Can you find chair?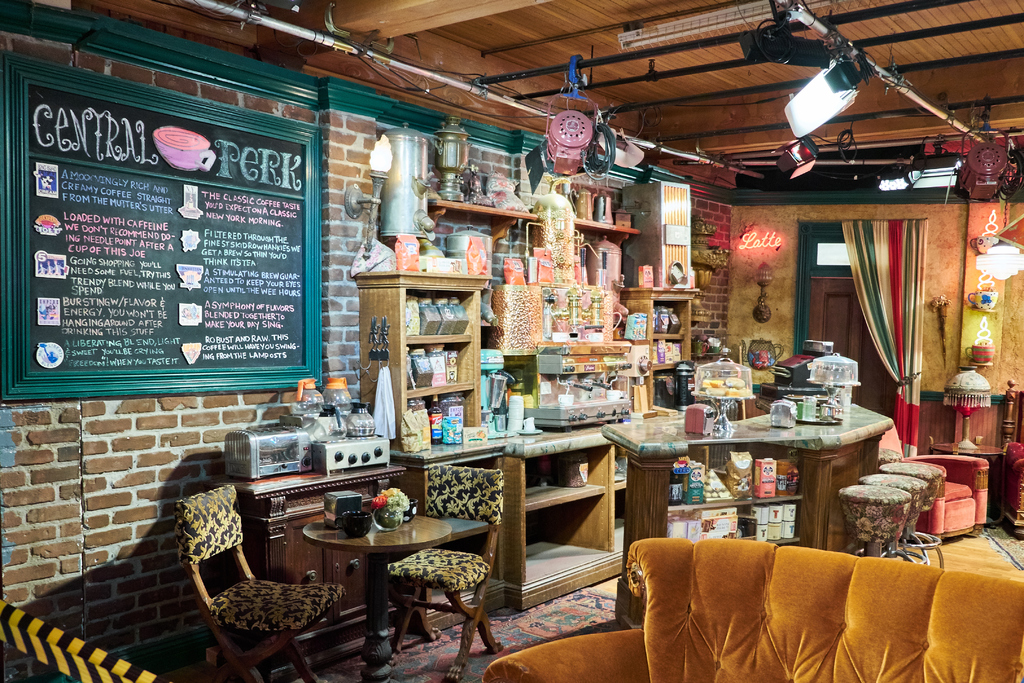
Yes, bounding box: region(876, 420, 988, 545).
